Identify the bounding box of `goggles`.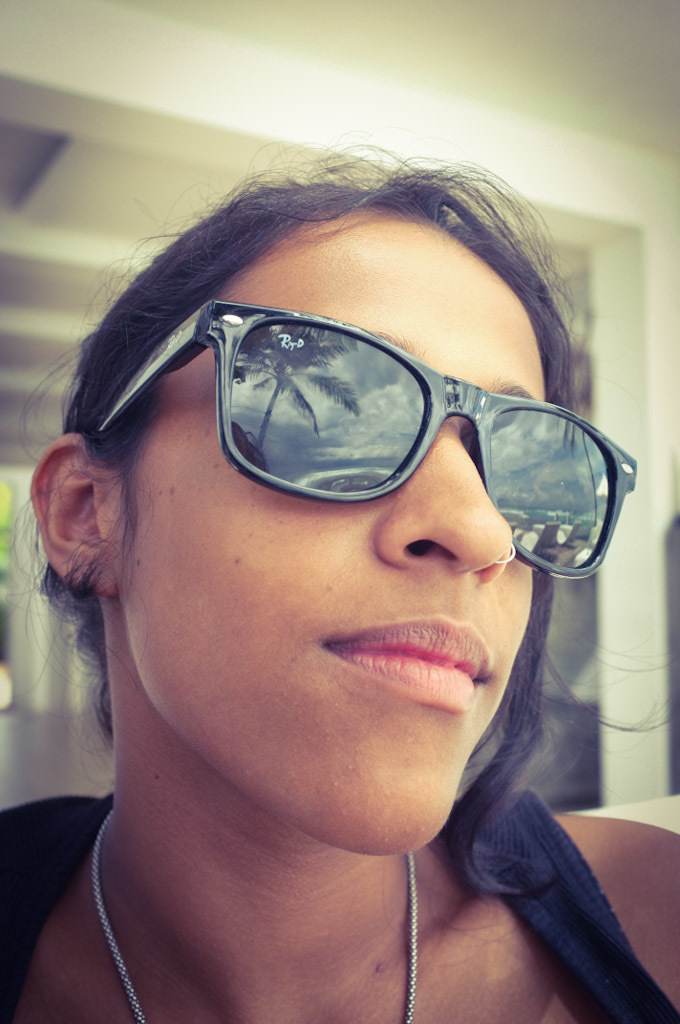
box(118, 294, 625, 572).
